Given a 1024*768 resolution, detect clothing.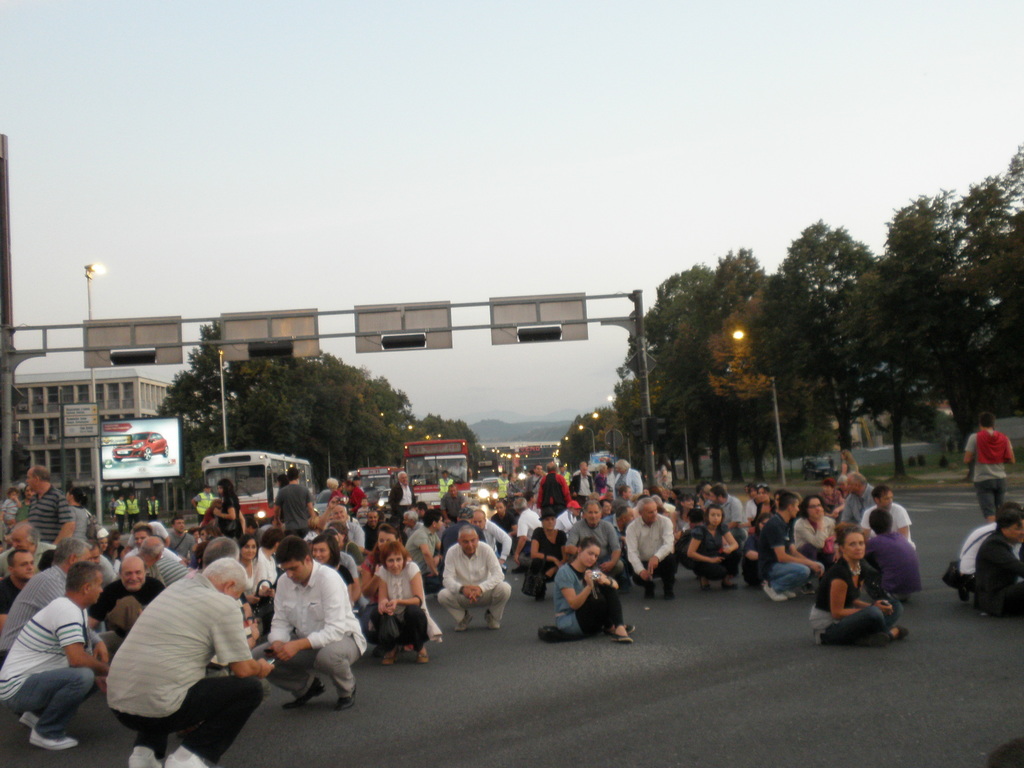
box(24, 483, 71, 538).
